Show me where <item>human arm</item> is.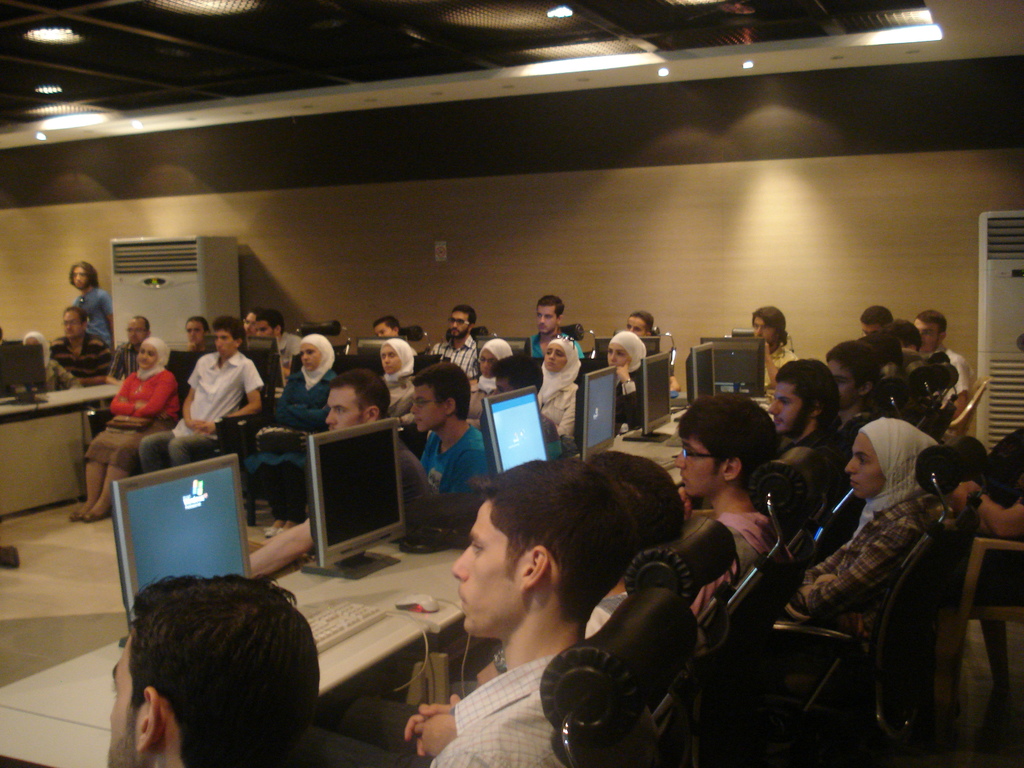
<item>human arm</item> is at l=100, t=291, r=115, b=328.
